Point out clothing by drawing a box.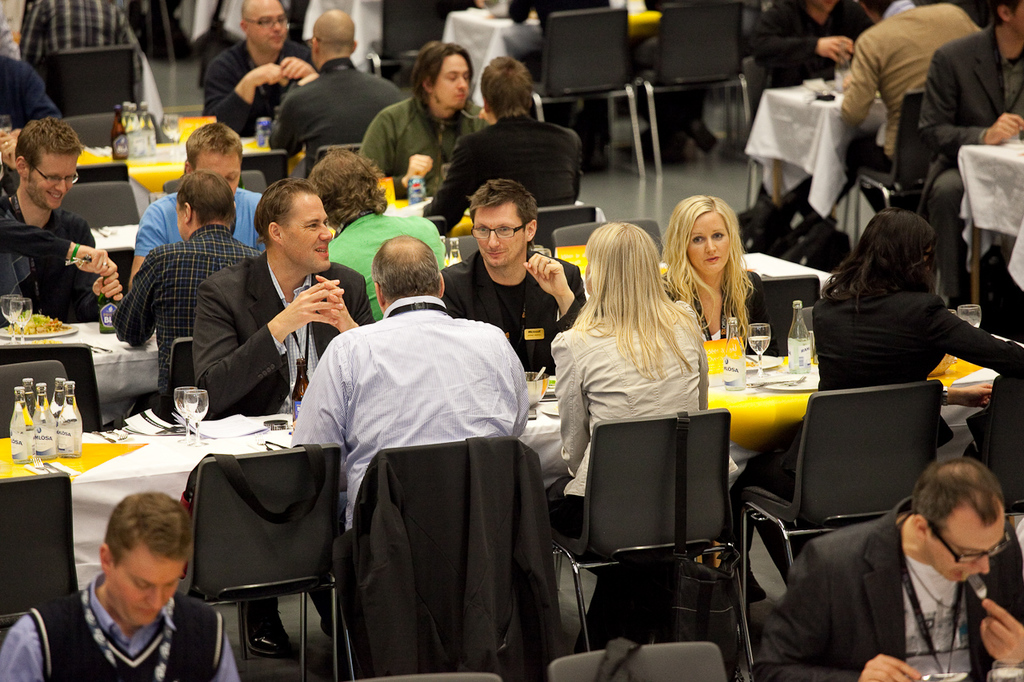
[288,300,529,614].
